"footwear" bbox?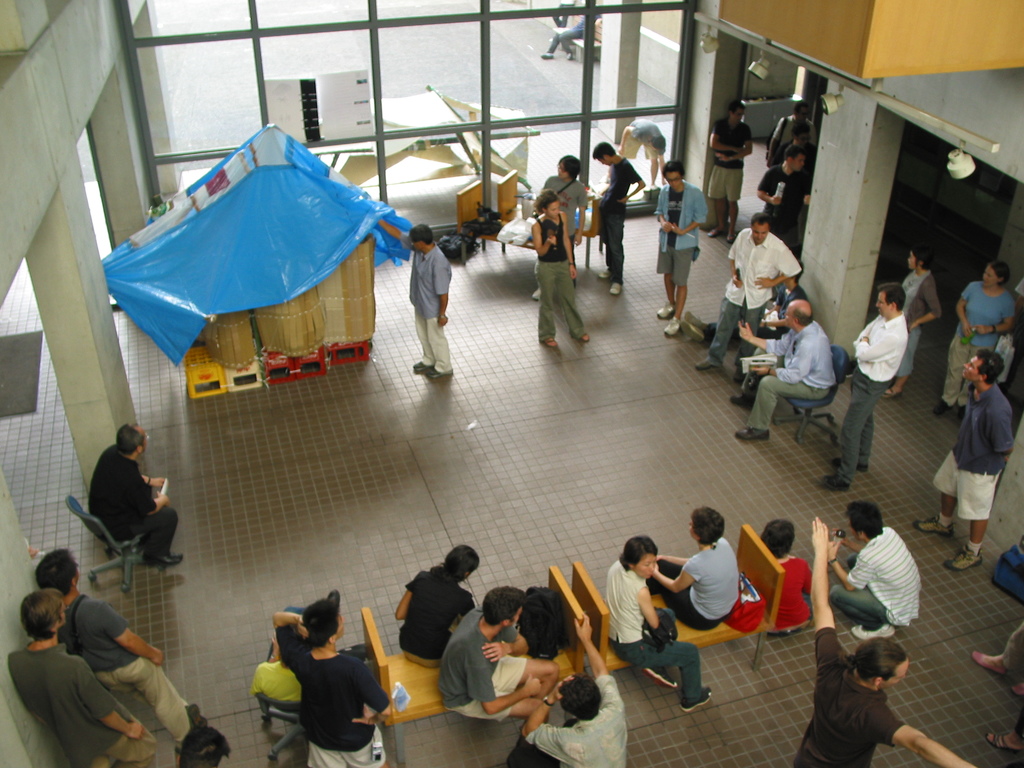
<box>1012,684,1023,693</box>
